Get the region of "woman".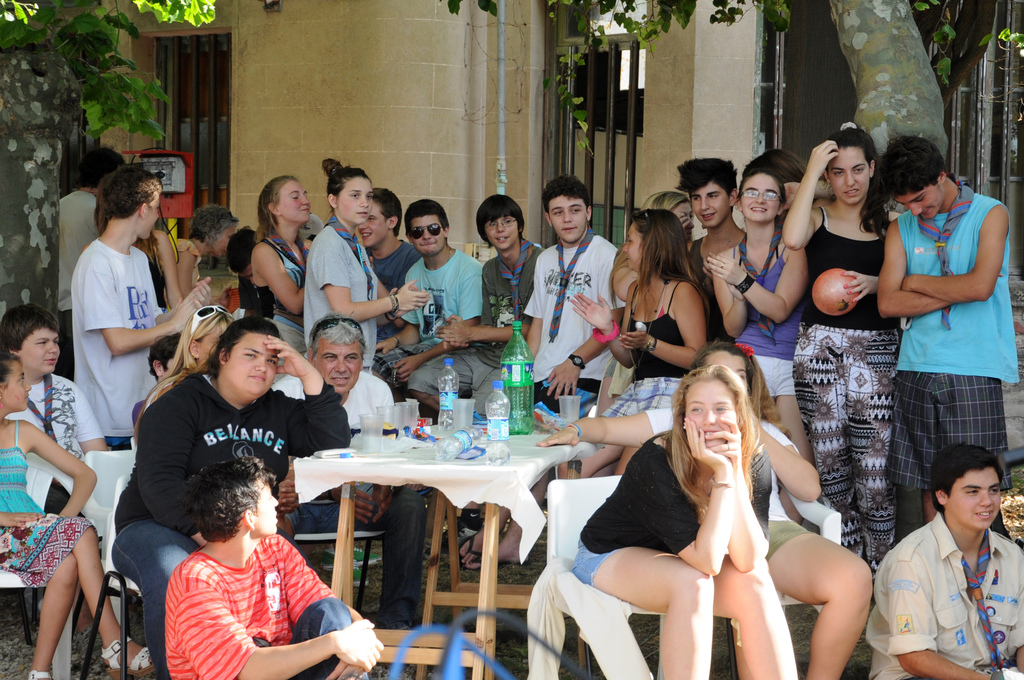
301/159/426/378.
